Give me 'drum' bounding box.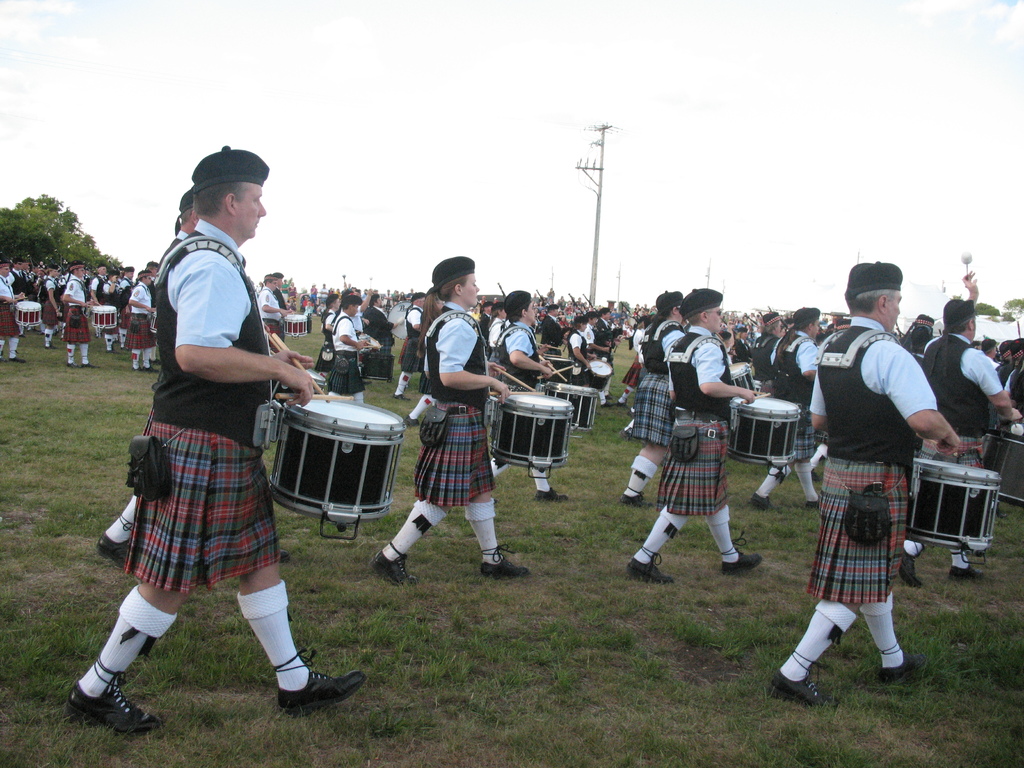
92:305:118:330.
